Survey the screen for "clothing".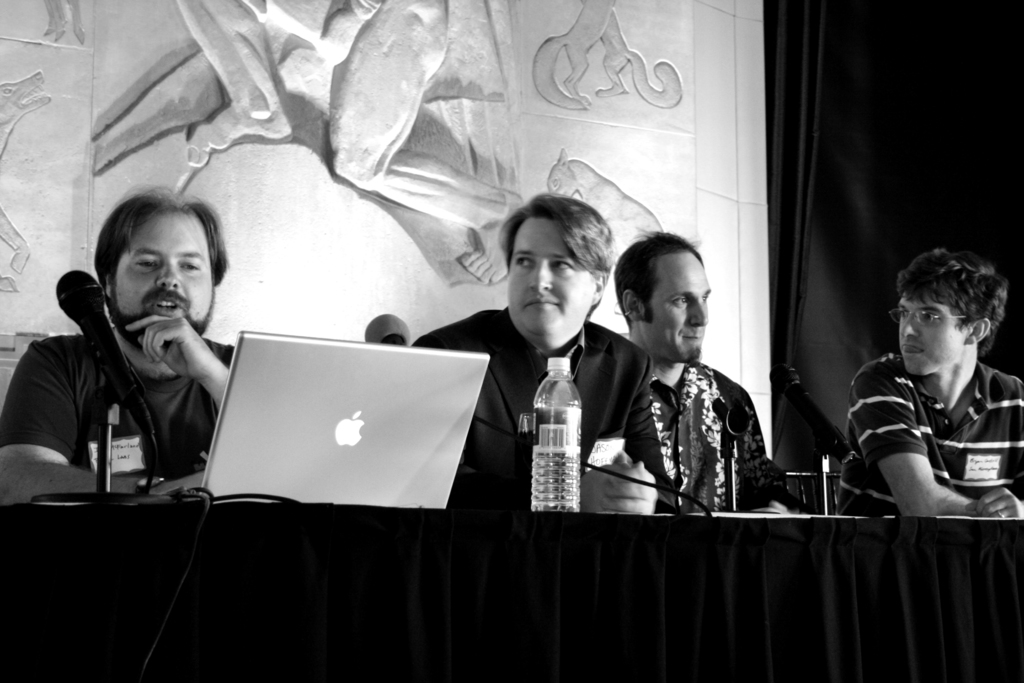
Survey found: {"x1": 836, "y1": 320, "x2": 1012, "y2": 526}.
